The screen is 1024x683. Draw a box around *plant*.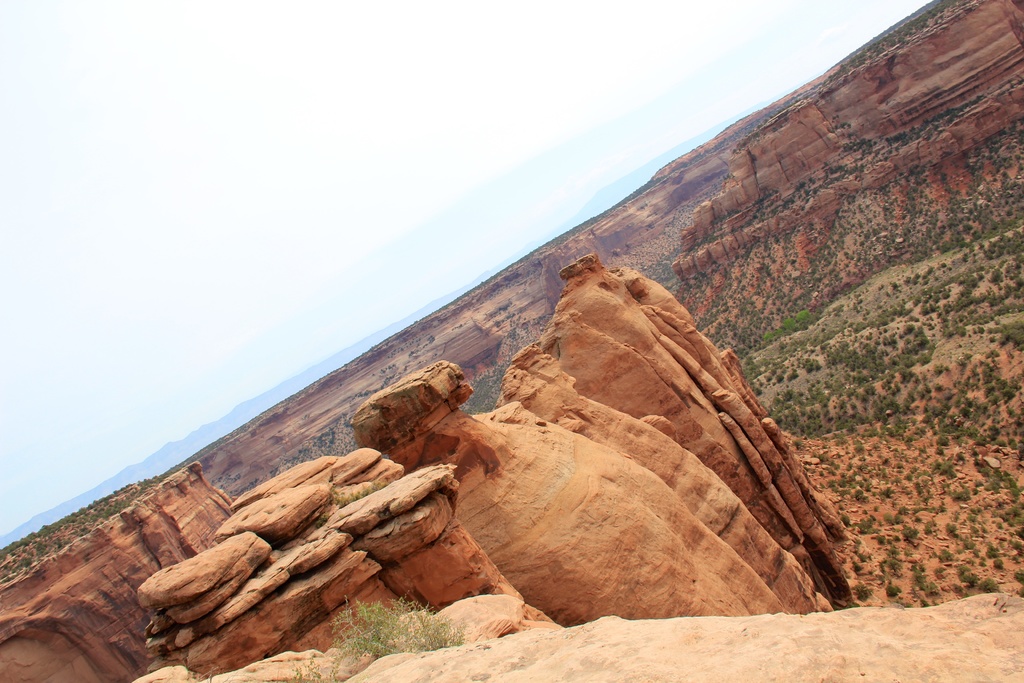
select_region(316, 511, 330, 526).
